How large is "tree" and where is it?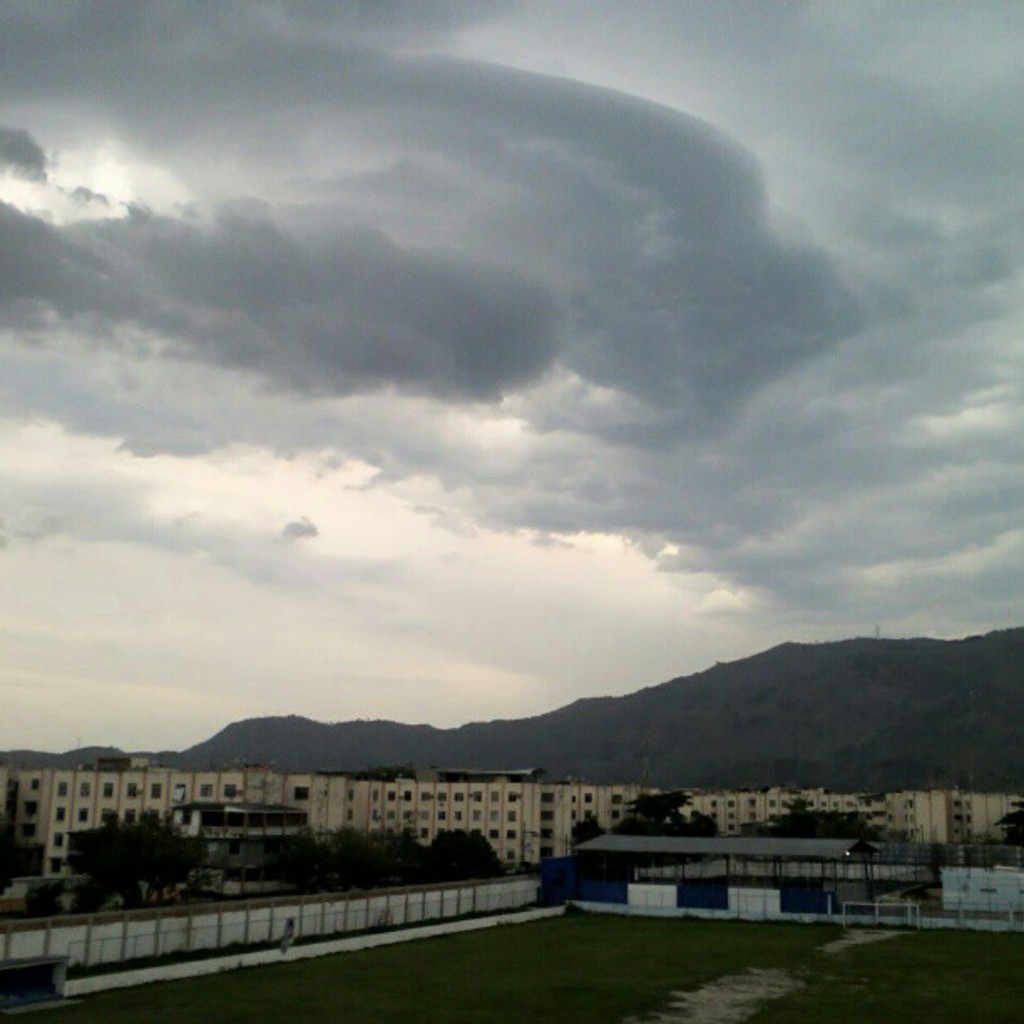
Bounding box: box(422, 818, 504, 873).
